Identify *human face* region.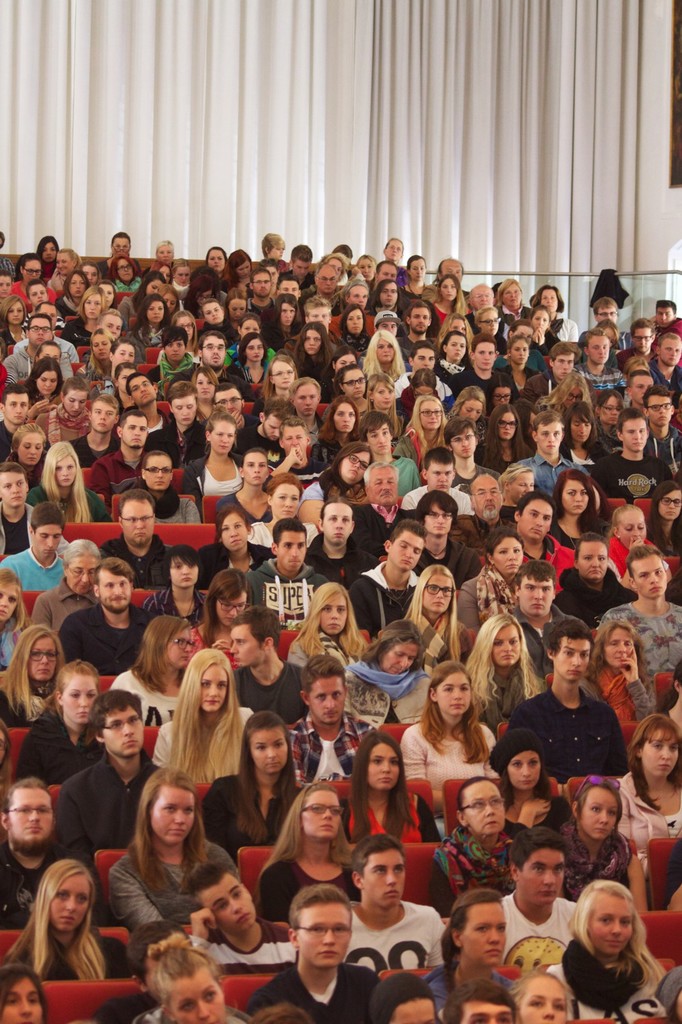
Region: BBox(8, 300, 24, 324).
